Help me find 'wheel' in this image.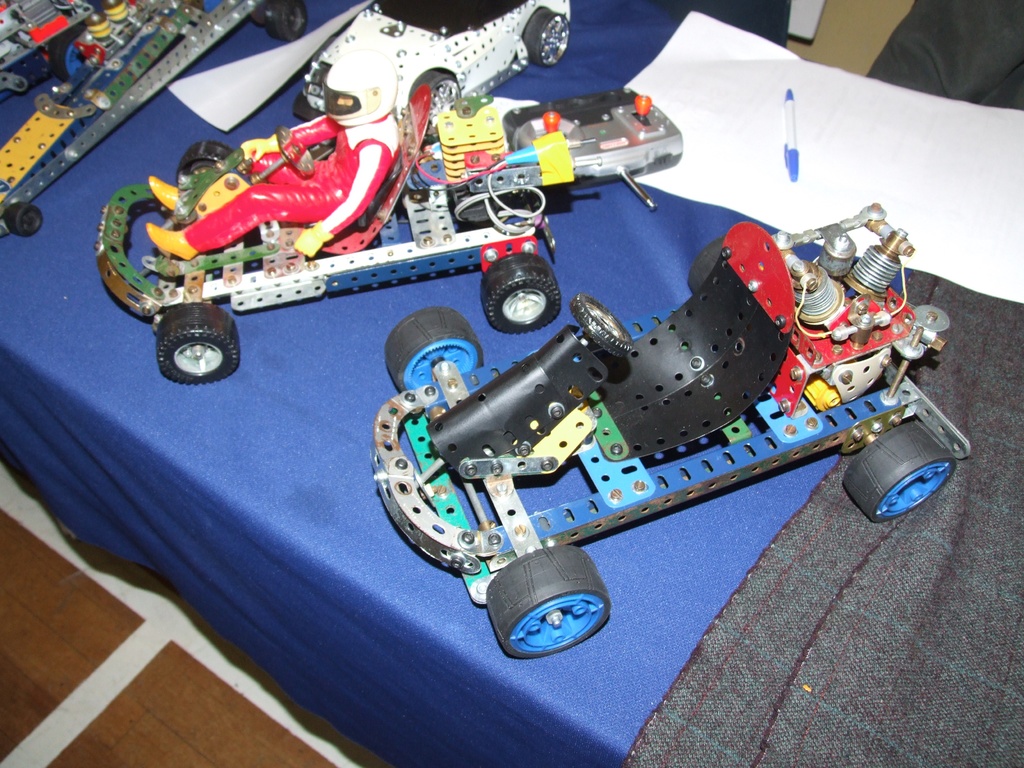
Found it: [48, 28, 88, 83].
